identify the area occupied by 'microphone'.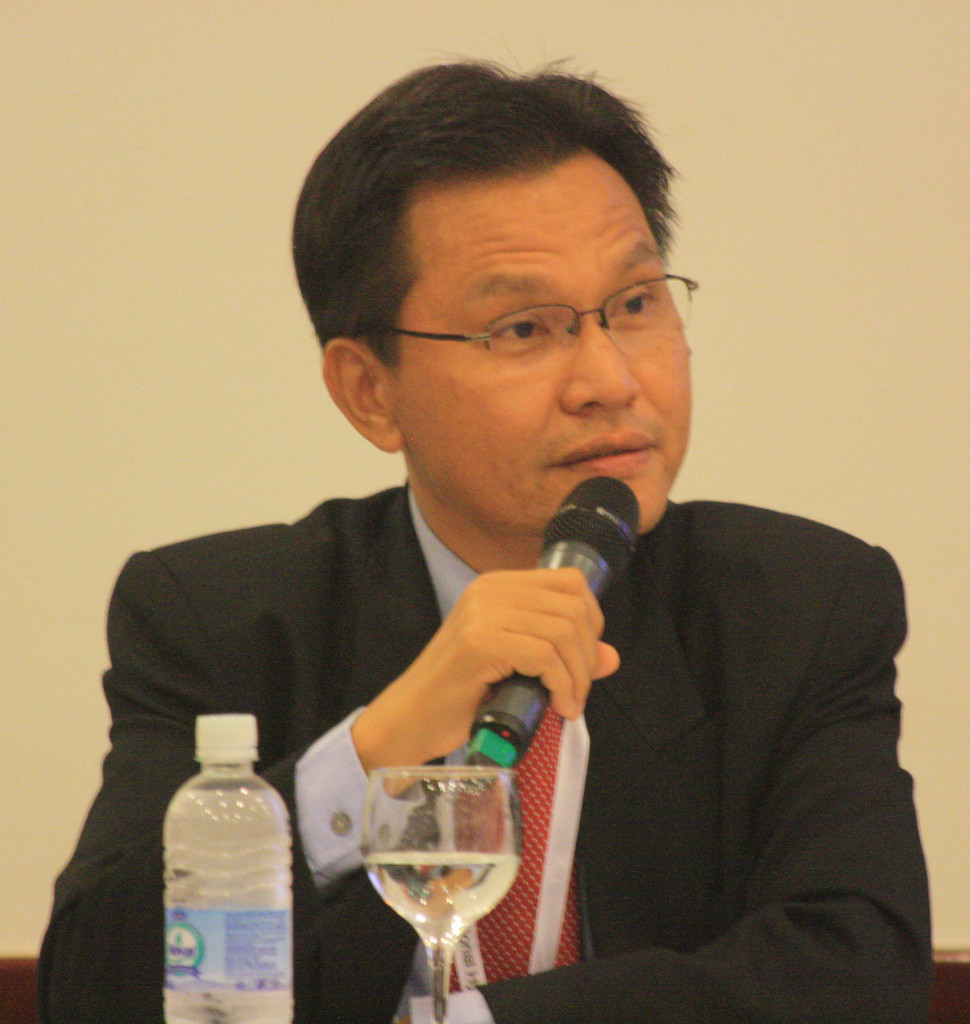
Area: pyautogui.locateOnScreen(471, 473, 636, 764).
